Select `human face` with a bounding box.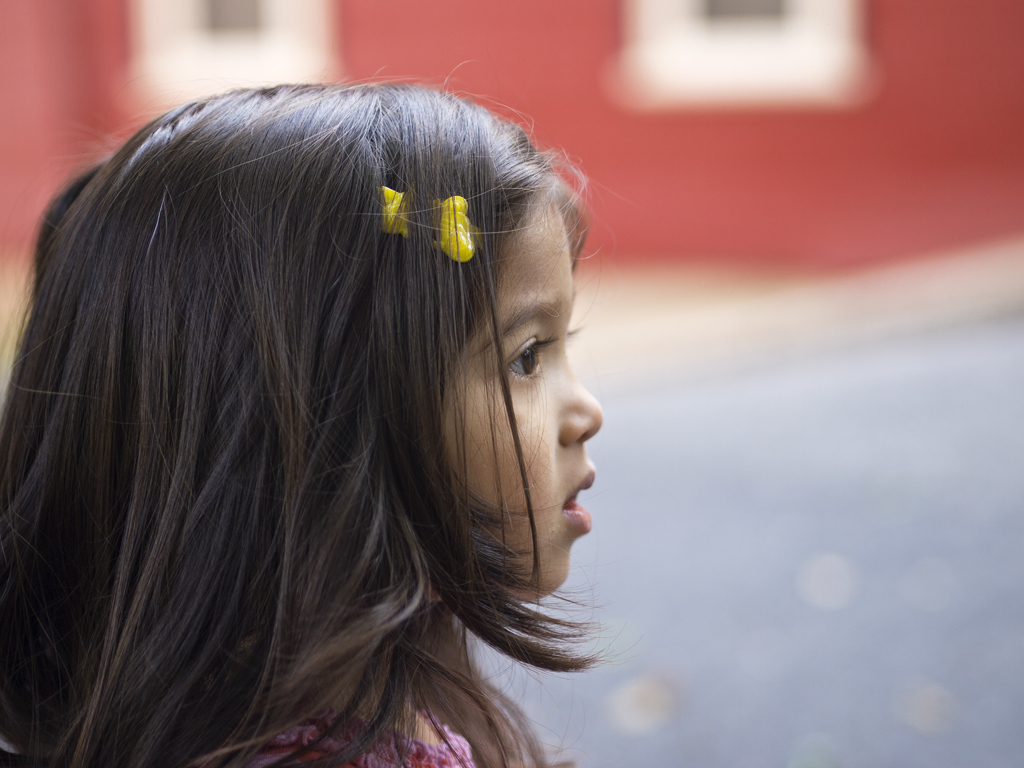
detection(443, 194, 604, 603).
